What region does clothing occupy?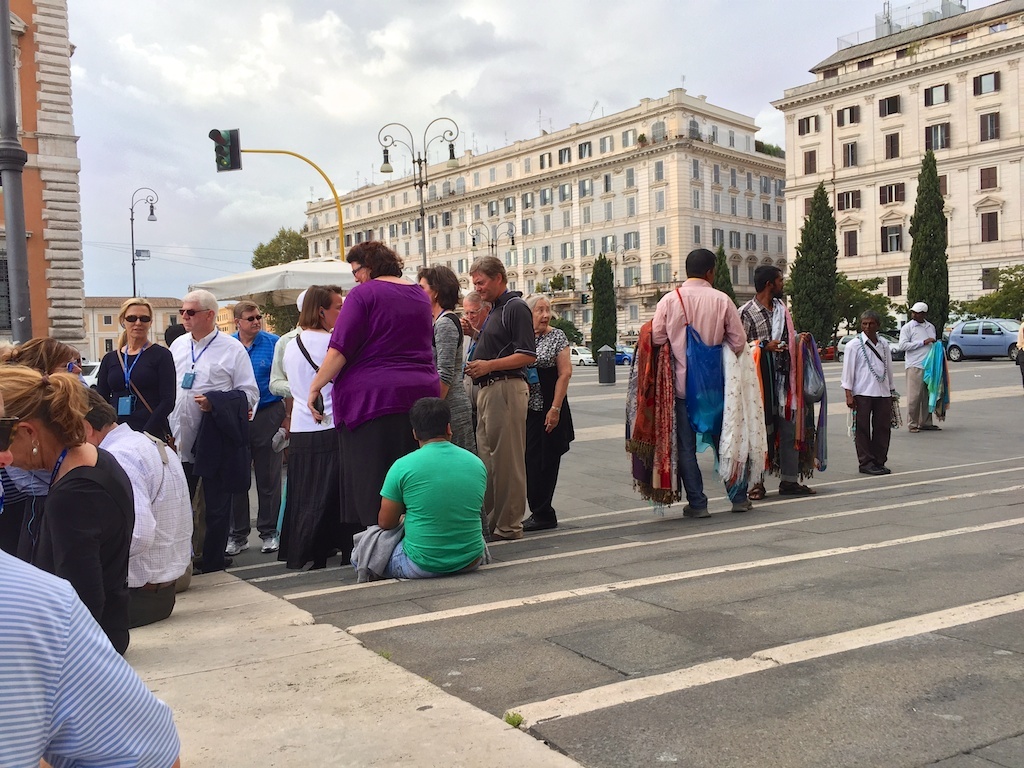
bbox=[0, 464, 58, 554].
